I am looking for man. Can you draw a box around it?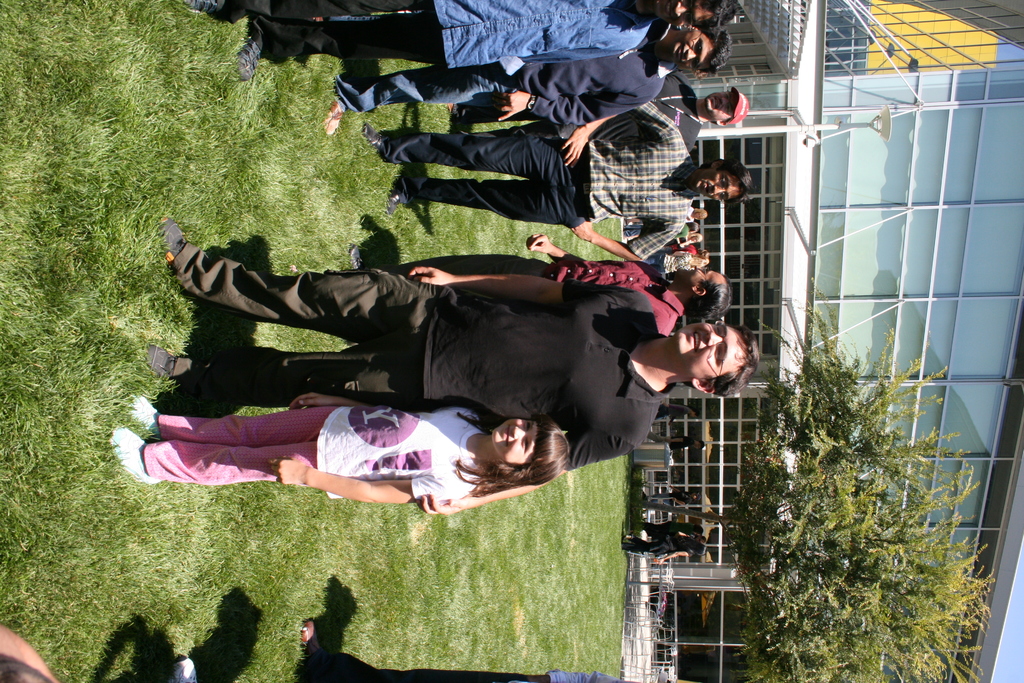
Sure, the bounding box is bbox=[168, 217, 650, 529].
